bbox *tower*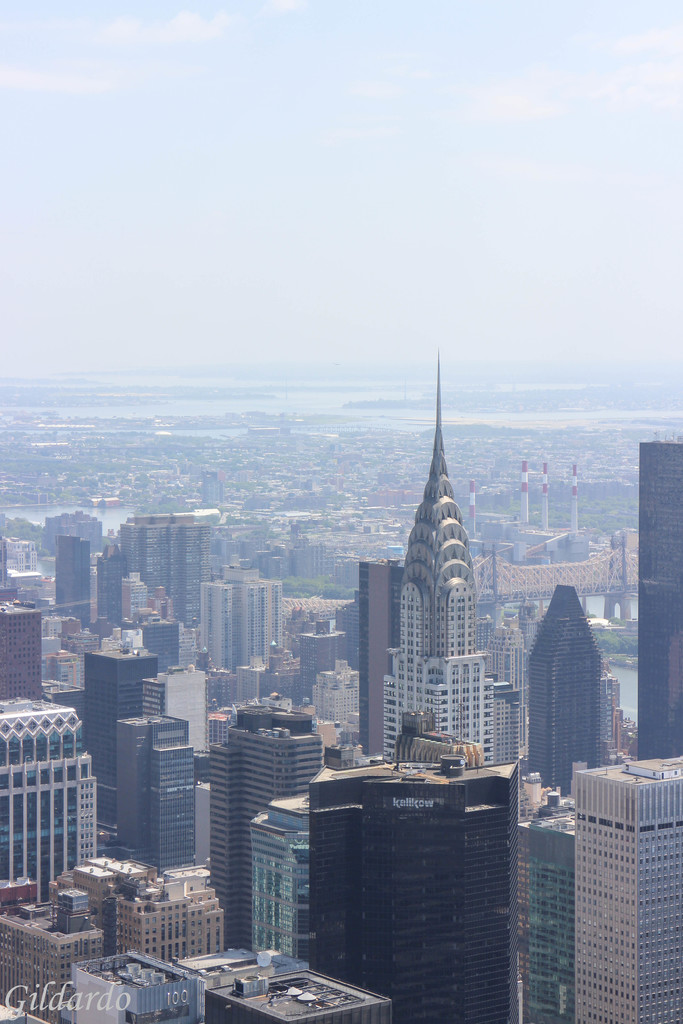
(564, 755, 678, 1023)
